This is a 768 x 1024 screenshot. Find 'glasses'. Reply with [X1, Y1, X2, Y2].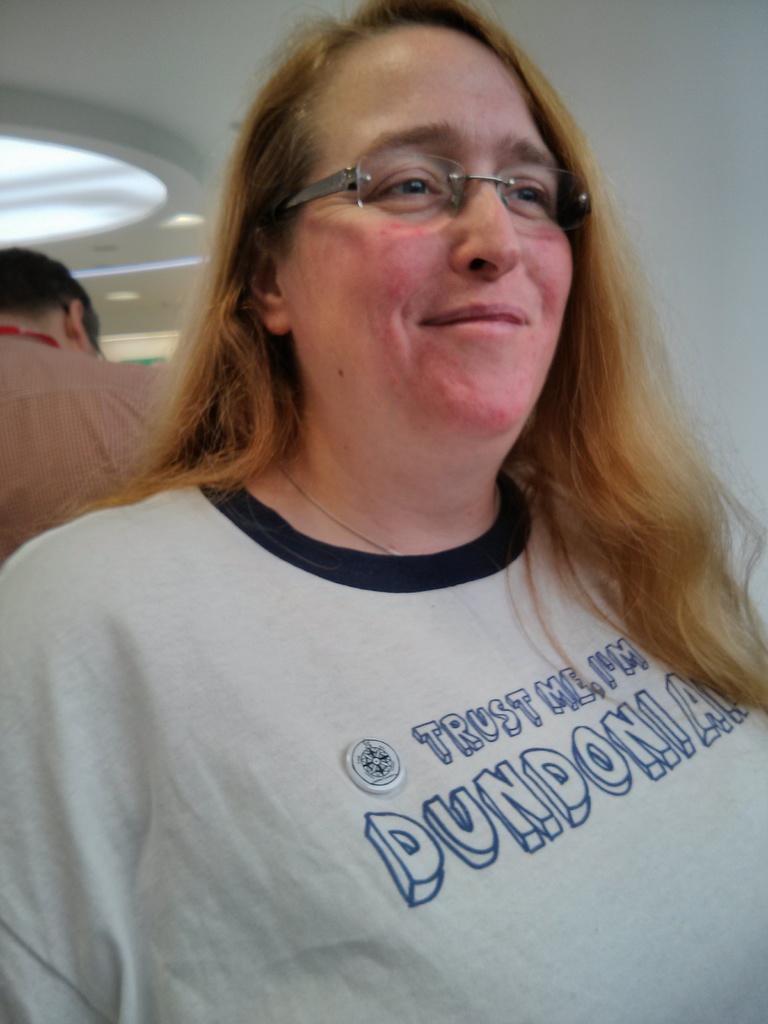
[250, 122, 596, 235].
